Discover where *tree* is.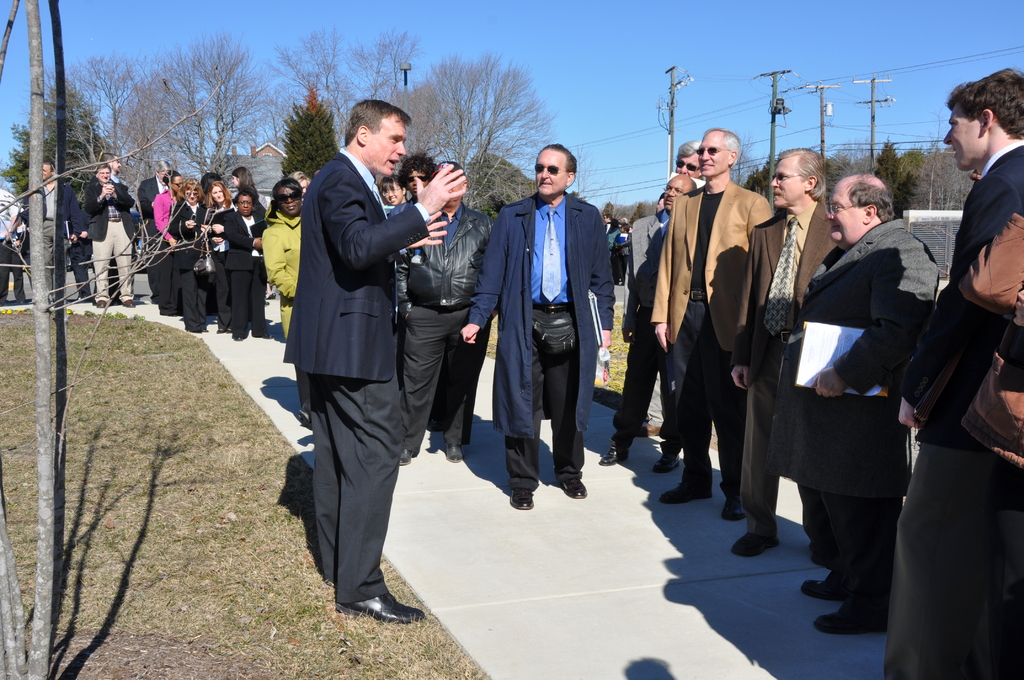
Discovered at (left=901, top=121, right=980, bottom=210).
